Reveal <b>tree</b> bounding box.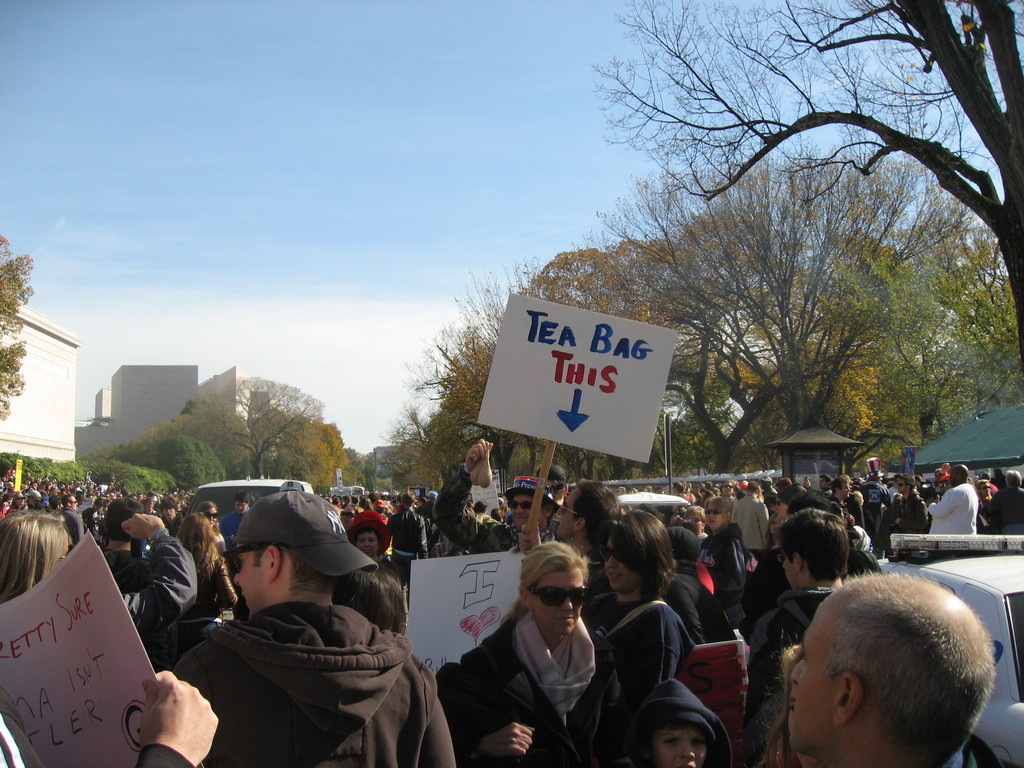
Revealed: <box>588,0,1023,362</box>.
